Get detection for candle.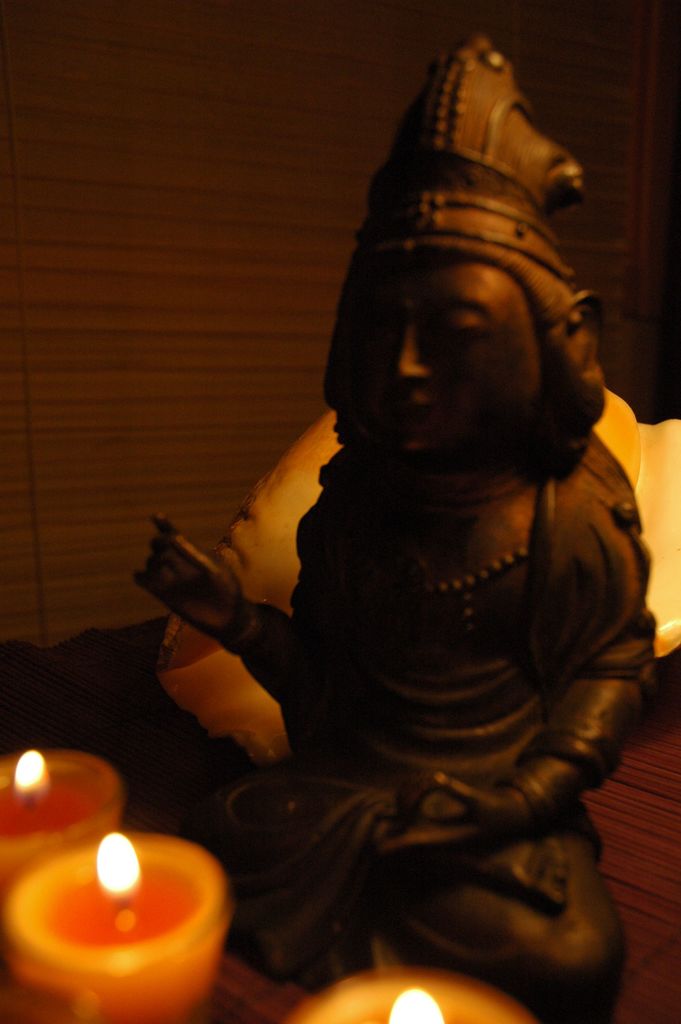
Detection: 0 746 120 877.
